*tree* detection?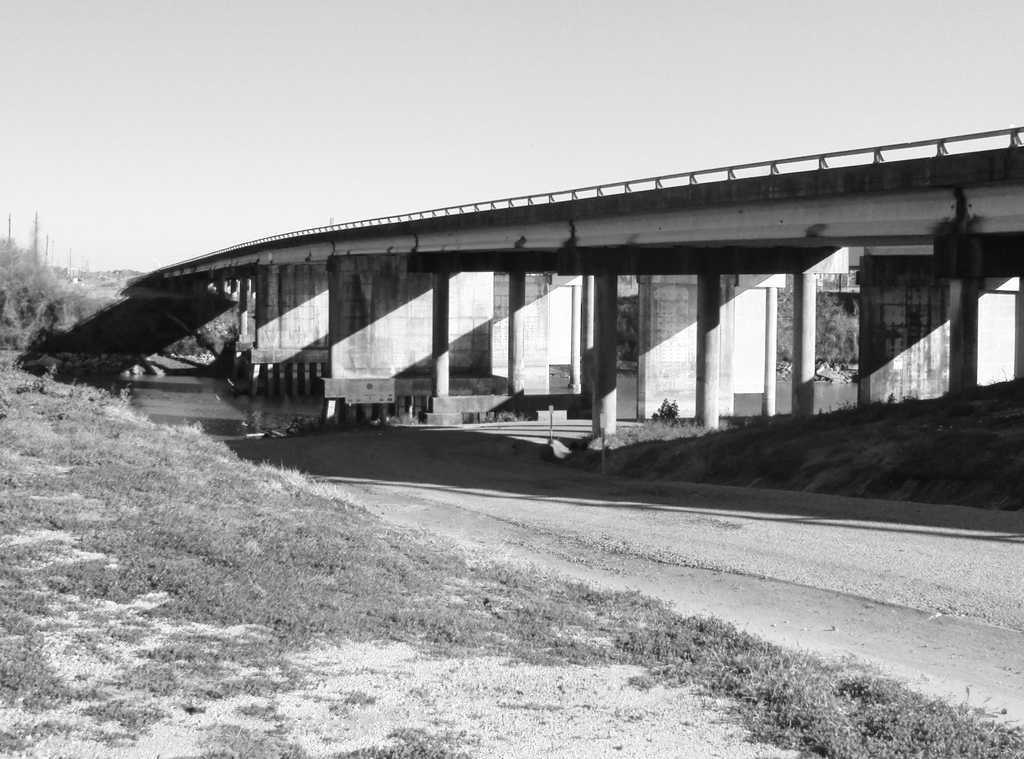
(0,234,131,392)
